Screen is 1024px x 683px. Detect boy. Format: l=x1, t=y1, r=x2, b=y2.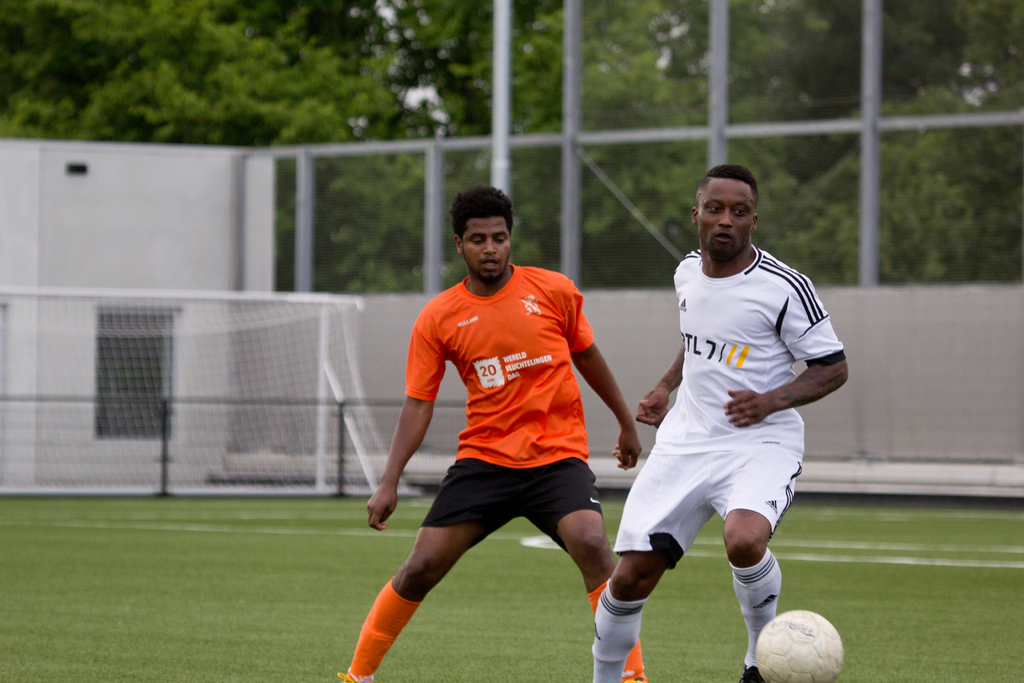
l=590, t=165, r=850, b=682.
